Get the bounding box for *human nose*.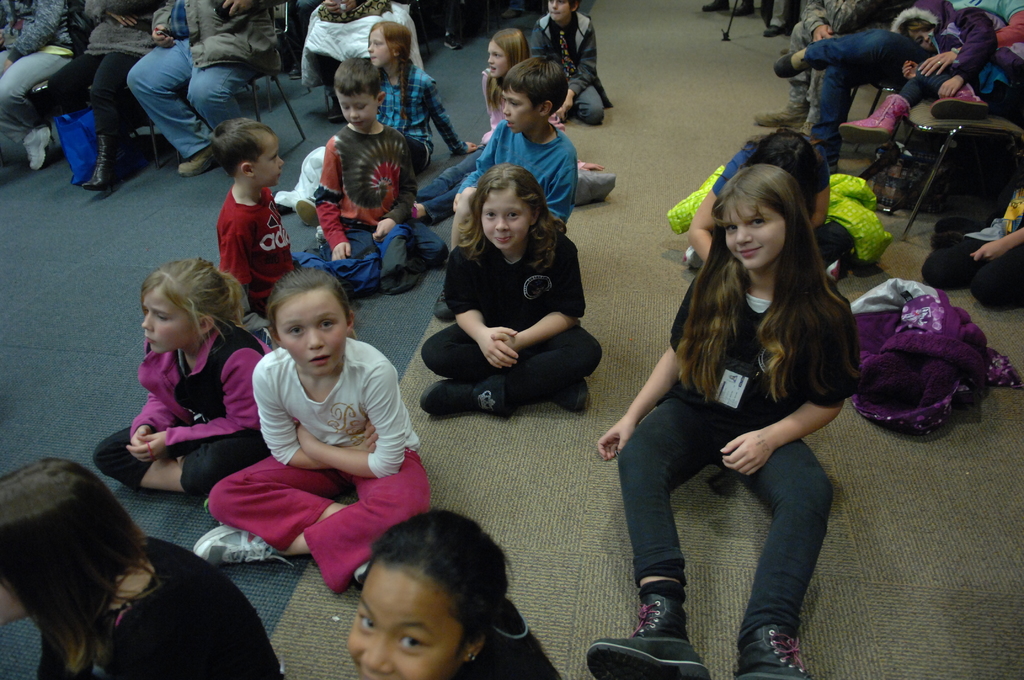
(x1=348, y1=106, x2=362, y2=118).
